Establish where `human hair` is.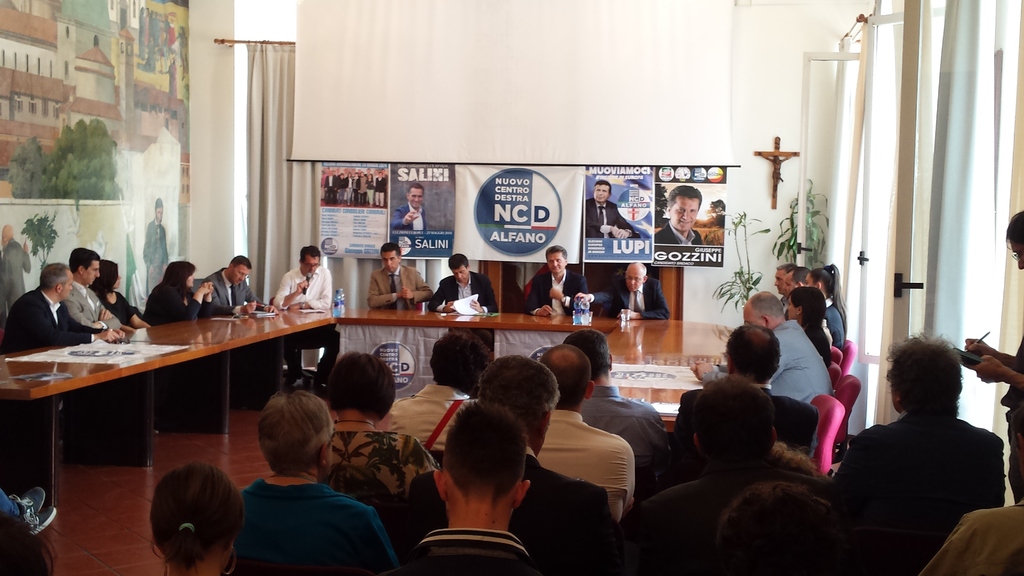
Established at pyautogui.locateOnScreen(89, 257, 115, 307).
